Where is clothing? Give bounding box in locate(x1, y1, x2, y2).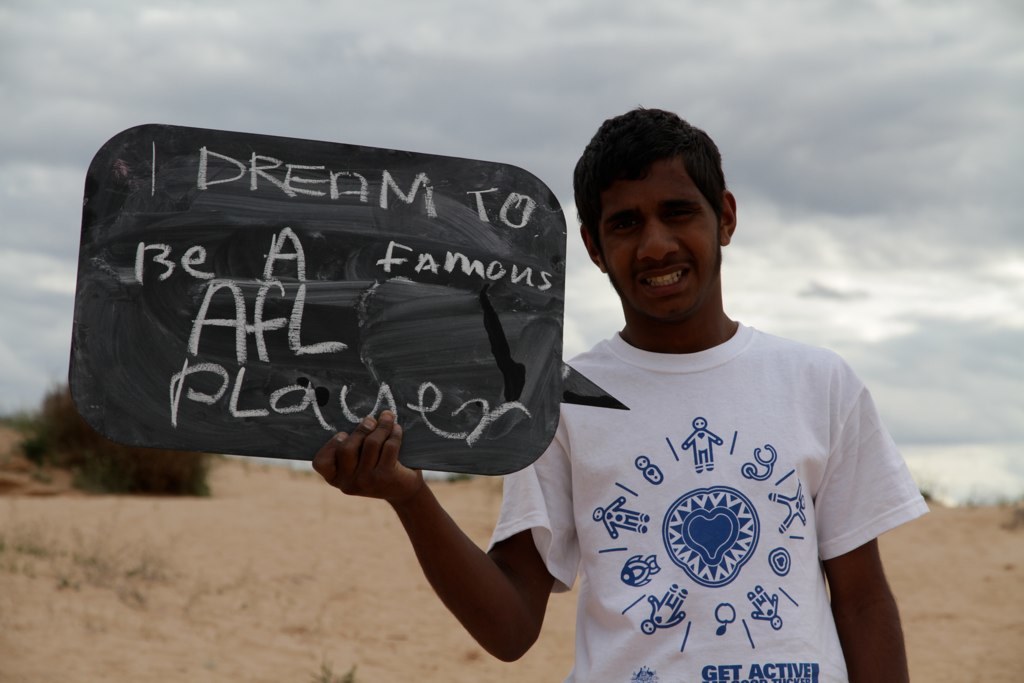
locate(492, 312, 939, 679).
